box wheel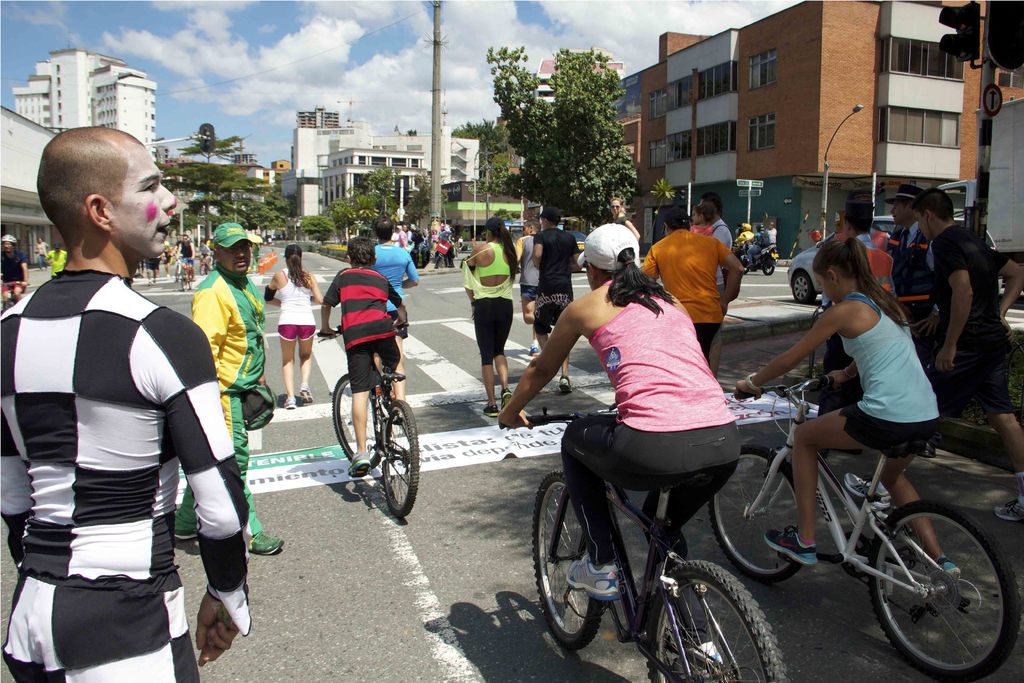
(532,468,606,648)
